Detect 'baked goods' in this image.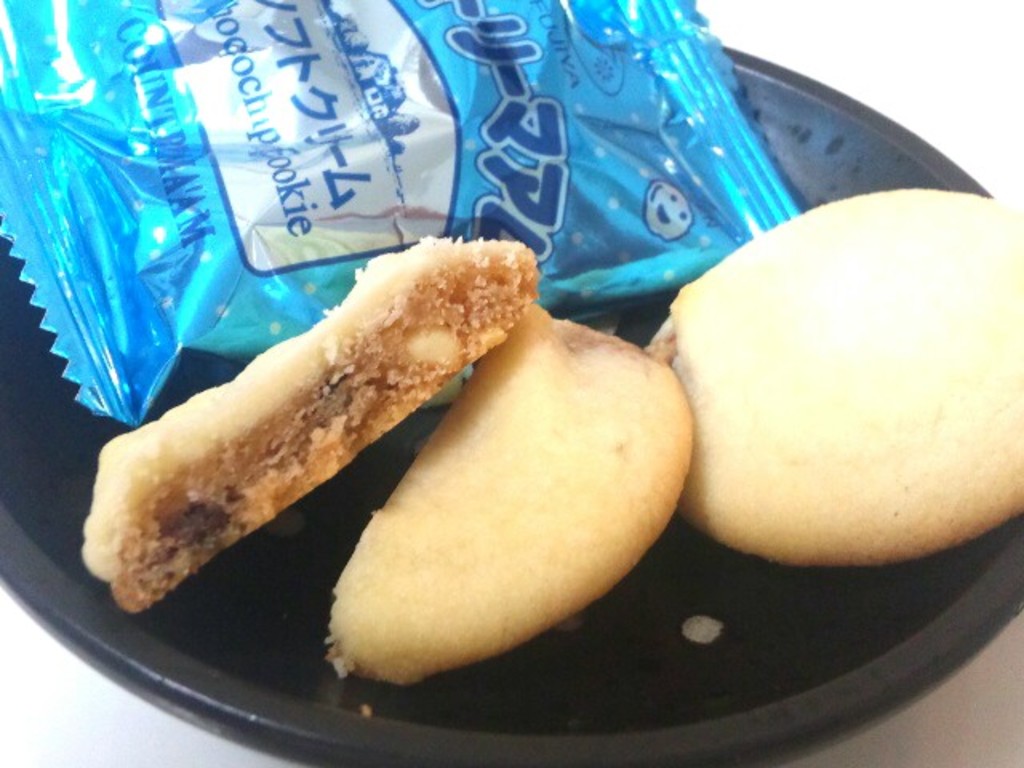
Detection: box=[326, 301, 691, 693].
